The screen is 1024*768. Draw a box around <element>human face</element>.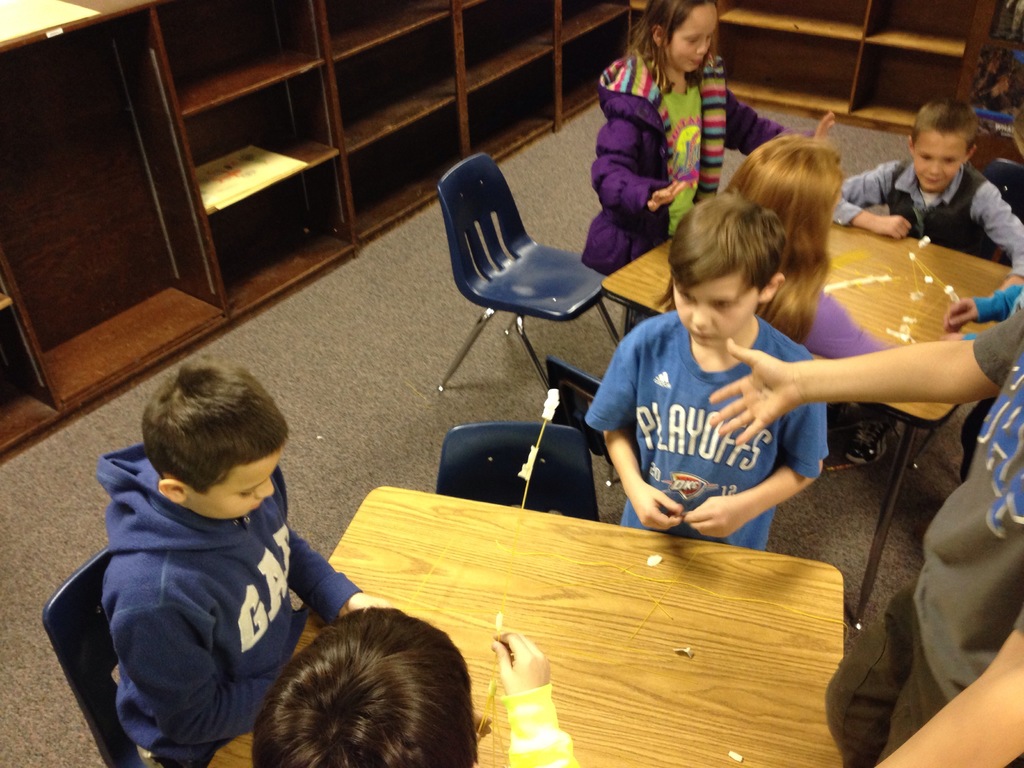
908:131:973:189.
